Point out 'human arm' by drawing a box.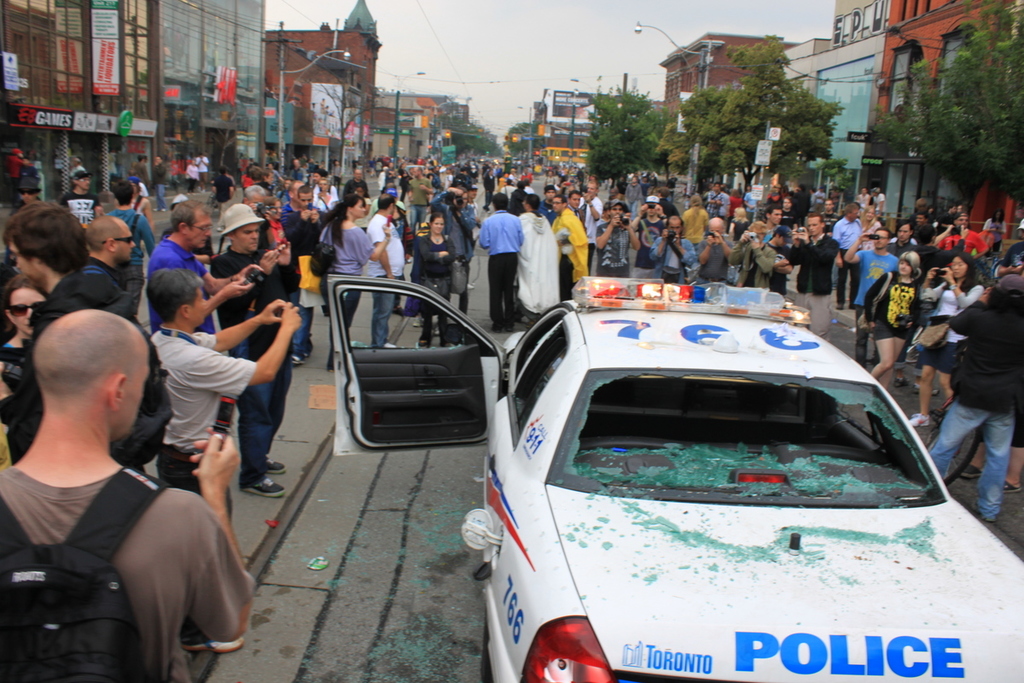
173/426/258/653.
